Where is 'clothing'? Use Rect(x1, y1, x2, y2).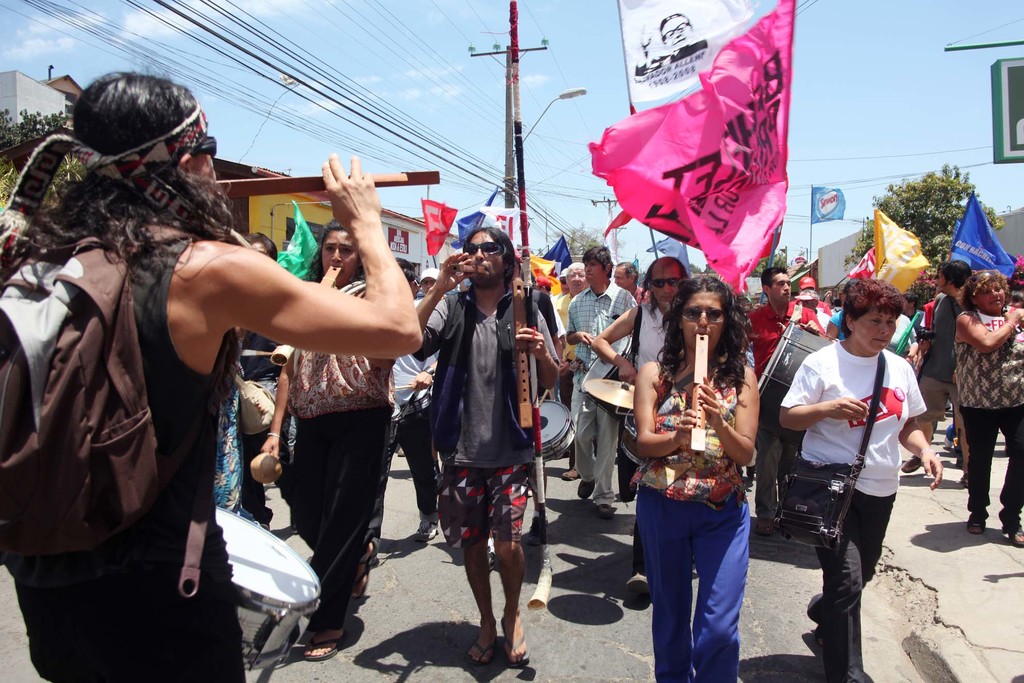
Rect(639, 315, 769, 639).
